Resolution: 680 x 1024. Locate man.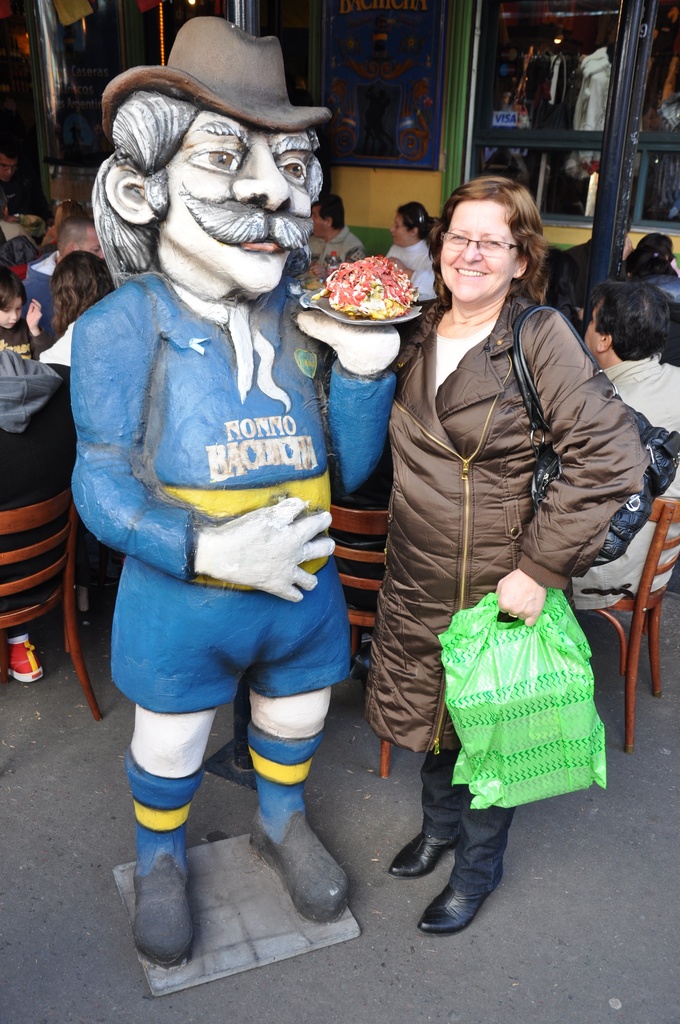
(left=19, top=217, right=103, bottom=334).
